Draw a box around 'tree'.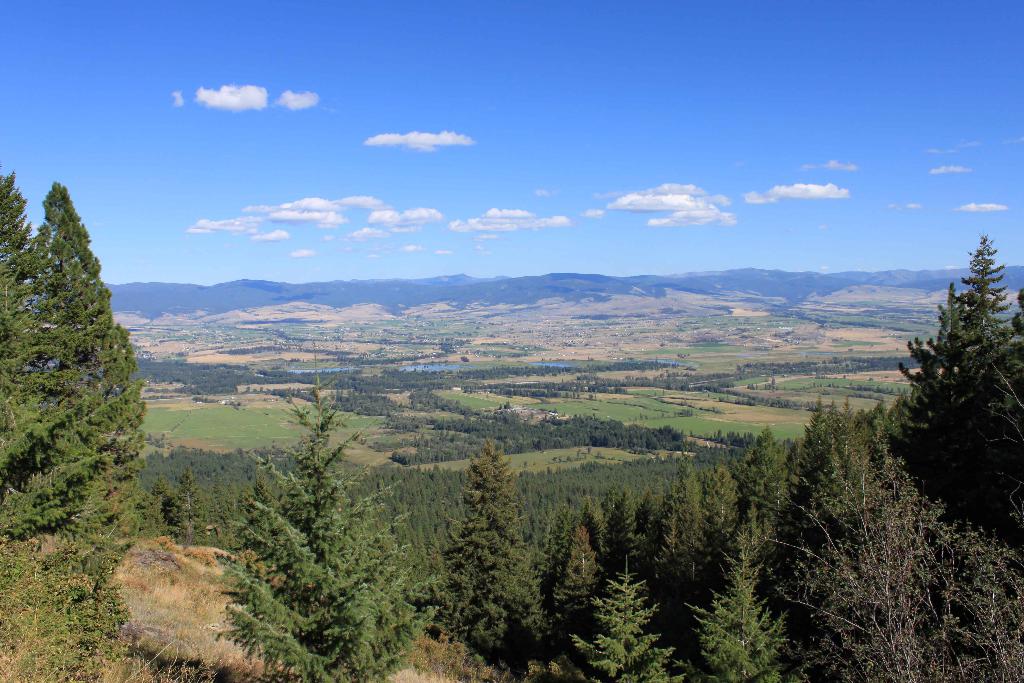
x1=428, y1=436, x2=552, y2=663.
